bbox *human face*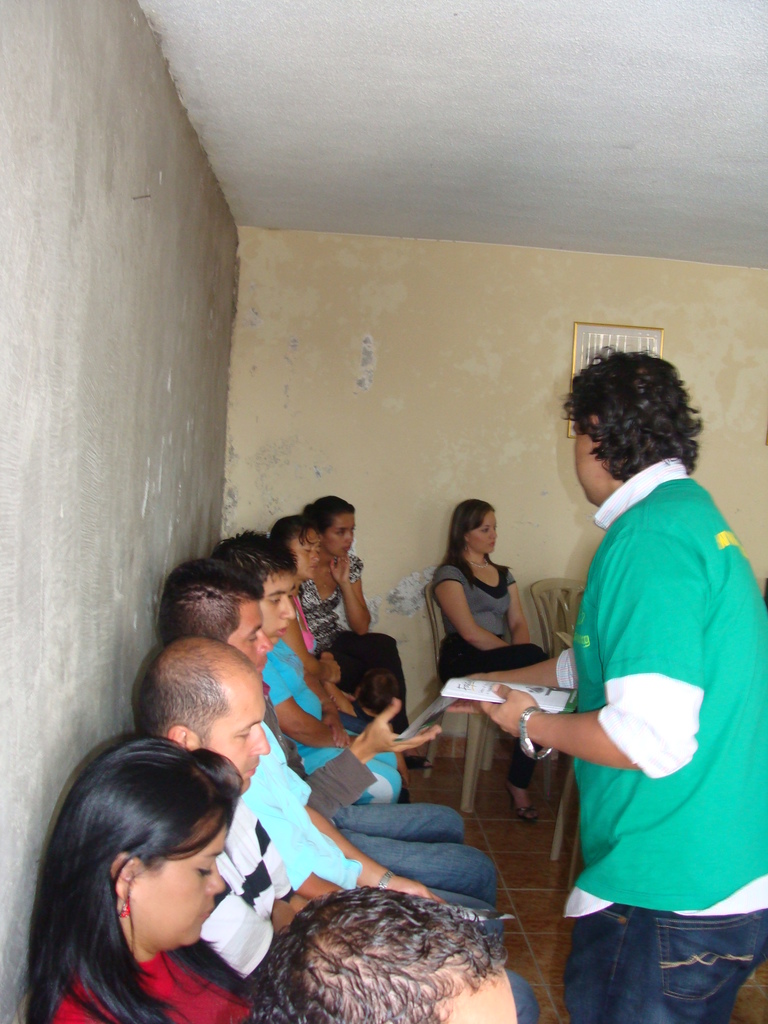
(x1=286, y1=531, x2=324, y2=580)
